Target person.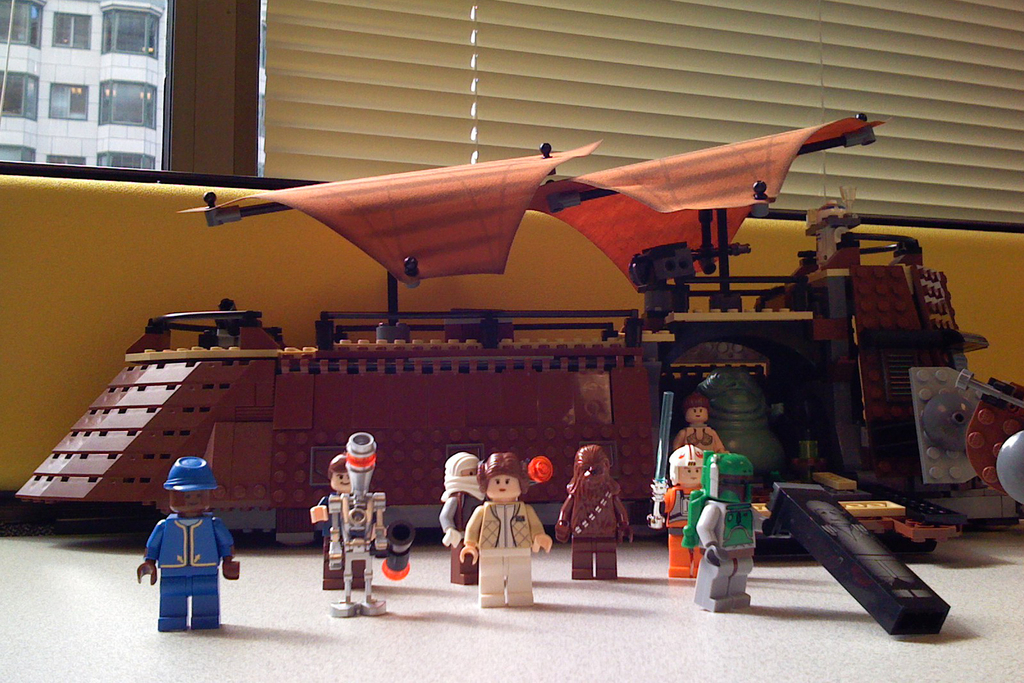
Target region: (554, 446, 638, 582).
